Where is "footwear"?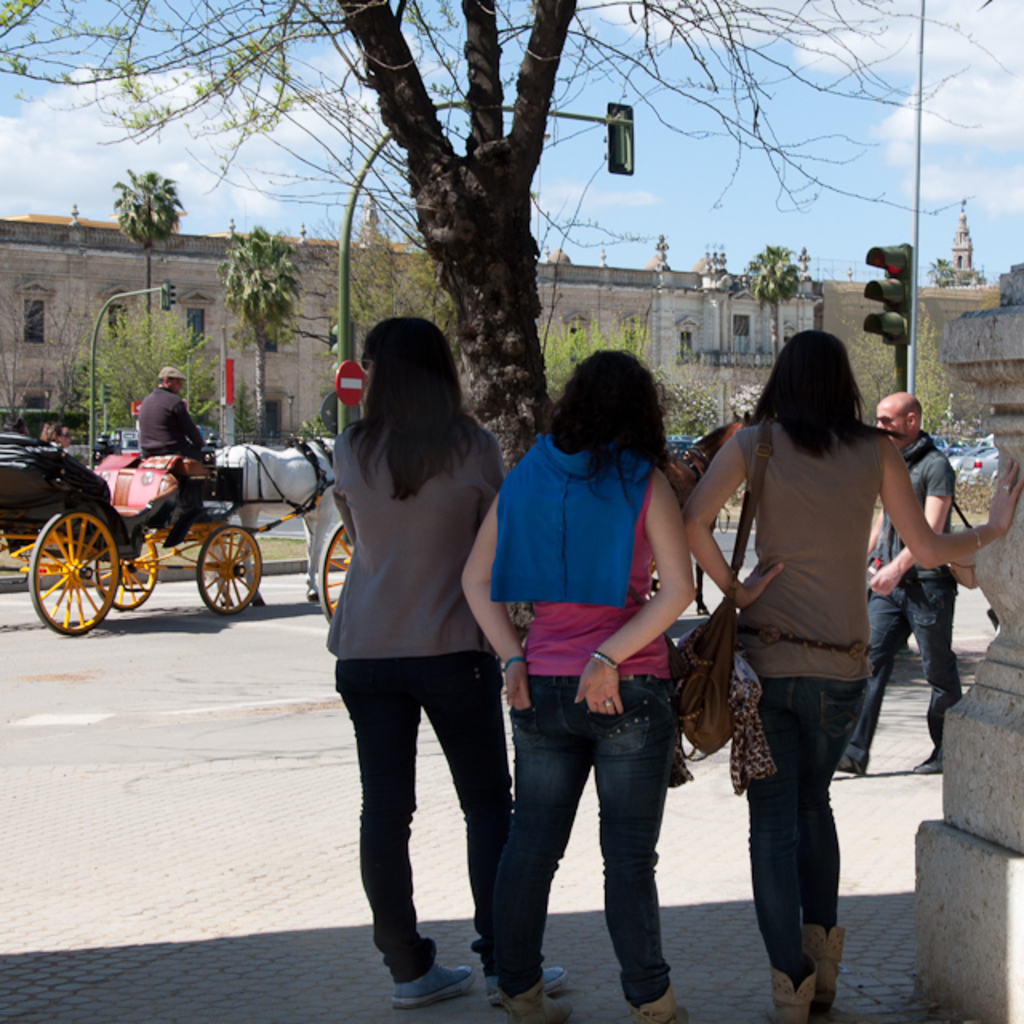
rect(763, 970, 821, 1022).
